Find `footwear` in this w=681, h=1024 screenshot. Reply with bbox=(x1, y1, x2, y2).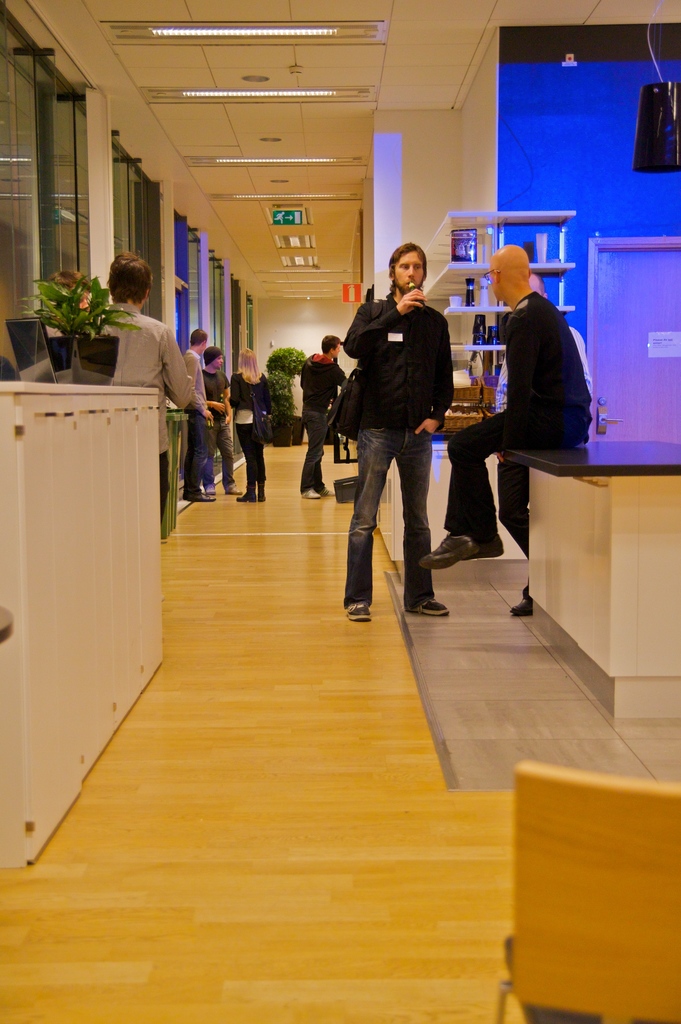
bbox=(321, 484, 337, 498).
